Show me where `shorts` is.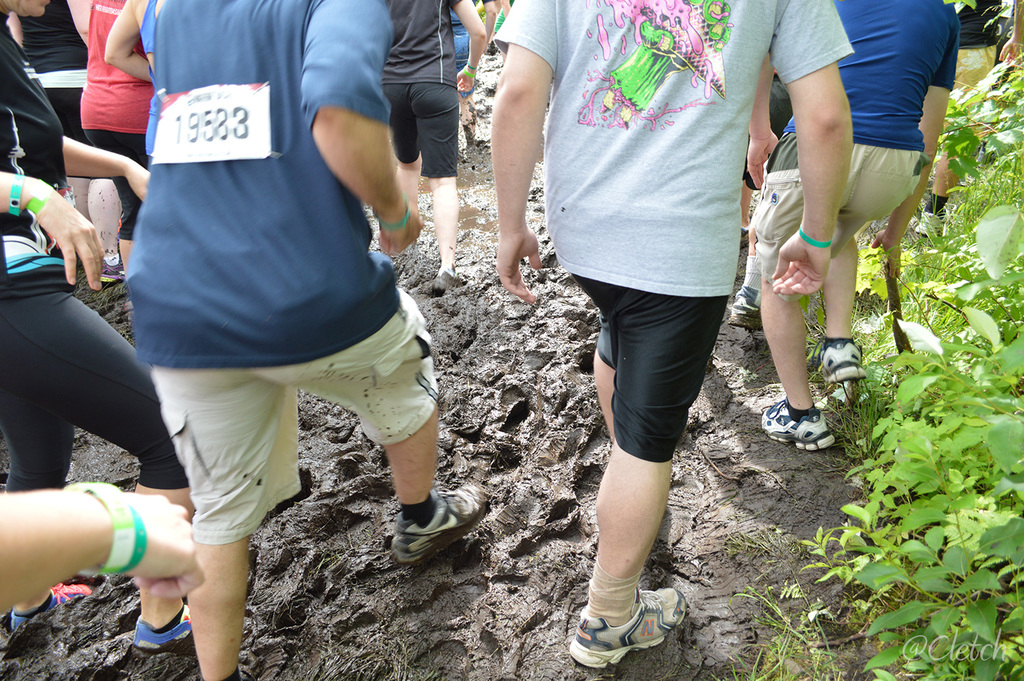
`shorts` is at [383,82,461,174].
